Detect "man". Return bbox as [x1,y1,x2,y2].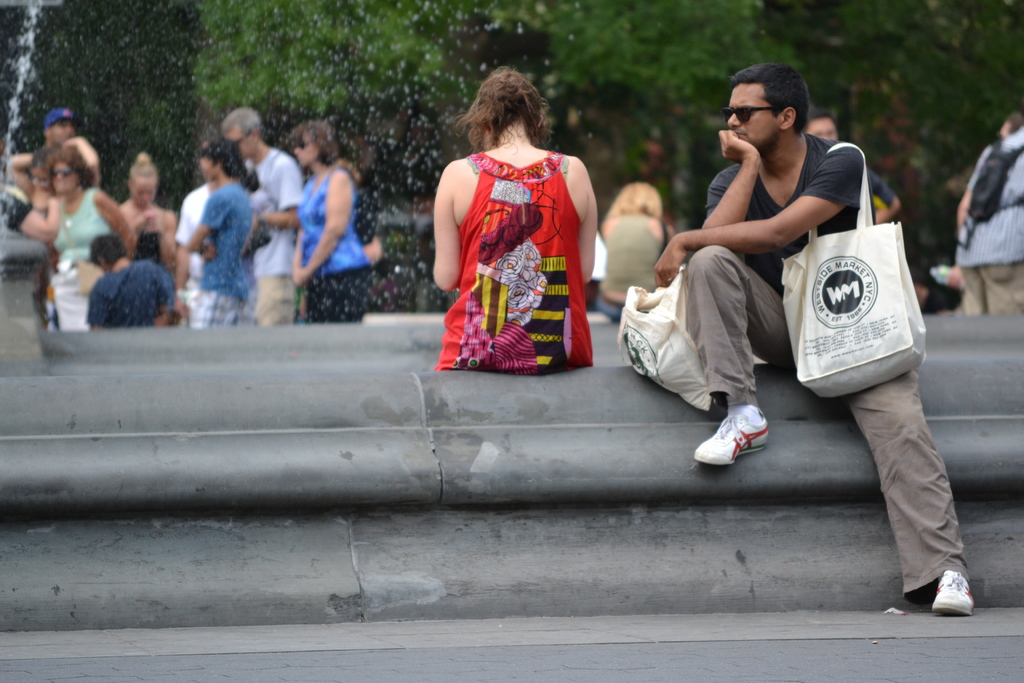
[41,108,77,152].
